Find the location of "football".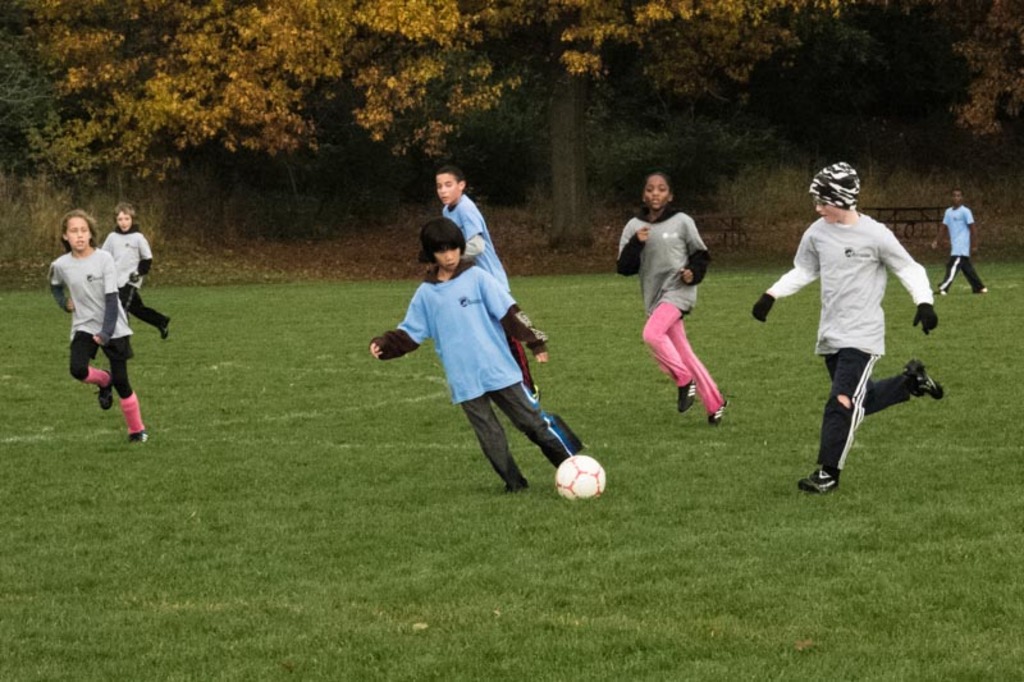
Location: l=554, t=456, r=609, b=498.
